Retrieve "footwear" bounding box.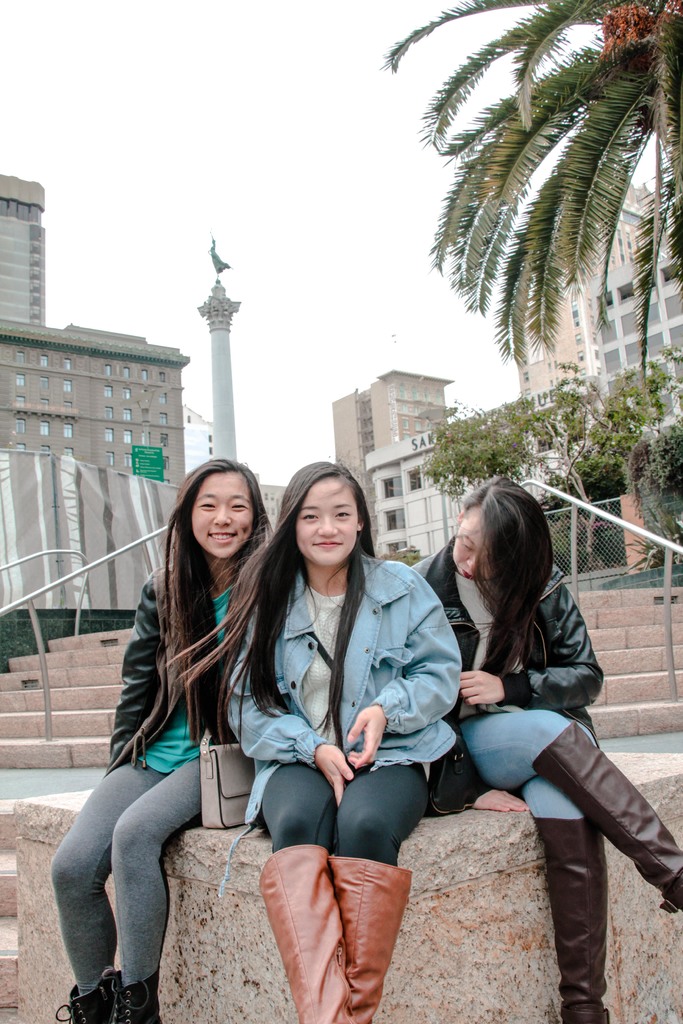
Bounding box: [left=532, top=722, right=682, bottom=918].
